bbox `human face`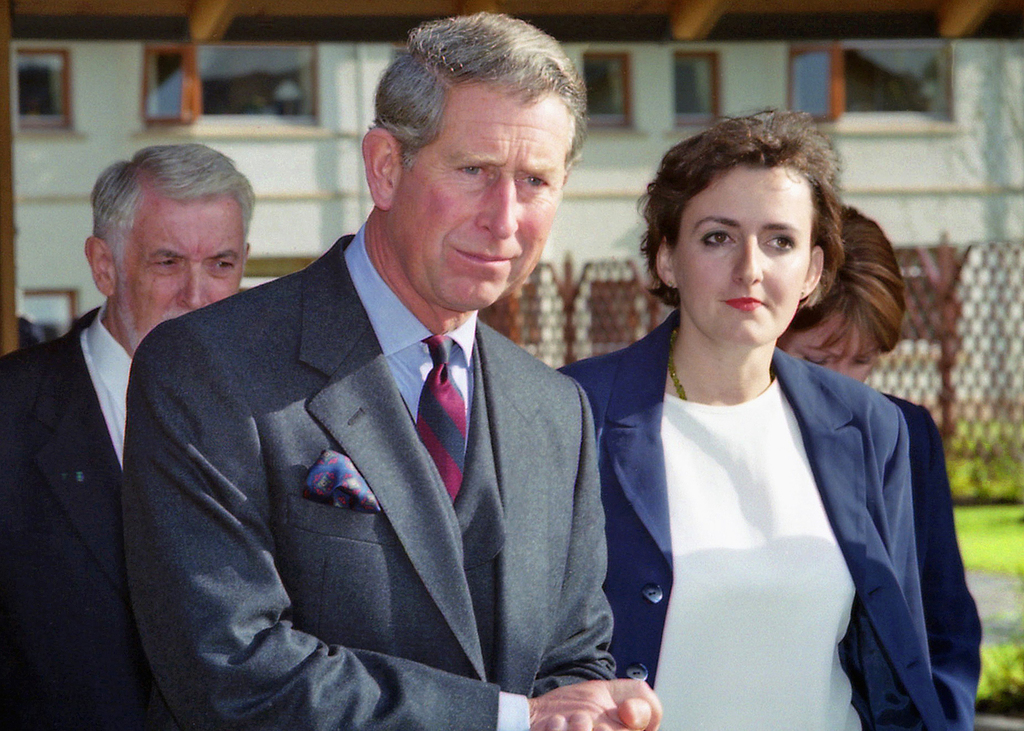
detection(785, 301, 876, 373)
